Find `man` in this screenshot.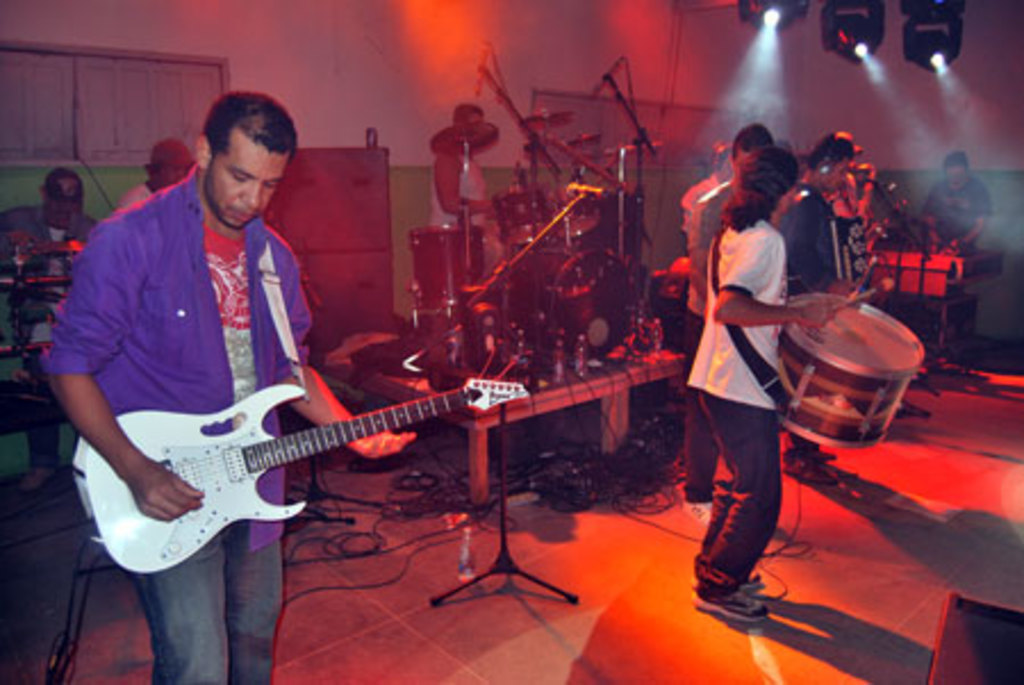
The bounding box for `man` is 781, 132, 853, 485.
